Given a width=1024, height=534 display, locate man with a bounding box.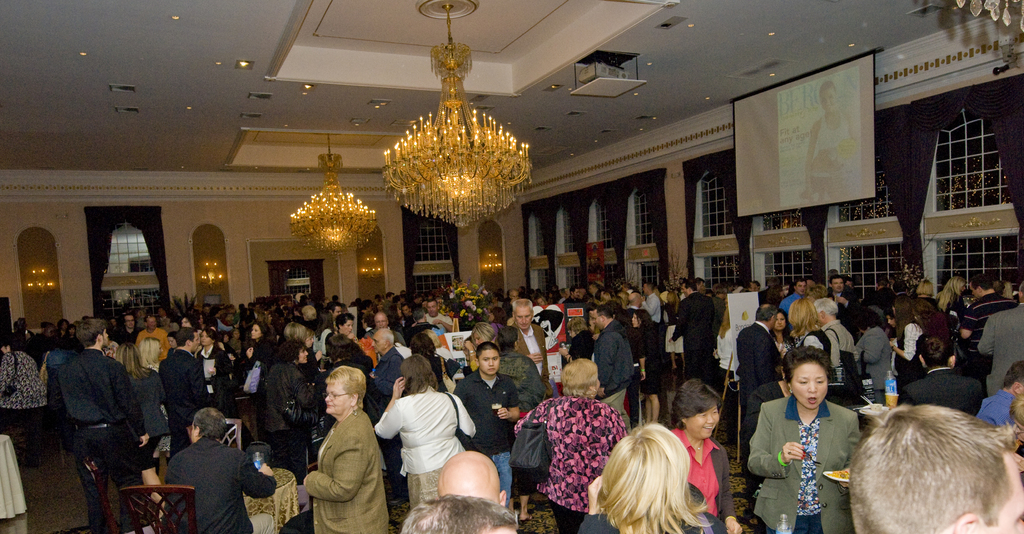
Located: {"x1": 596, "y1": 305, "x2": 641, "y2": 431}.
